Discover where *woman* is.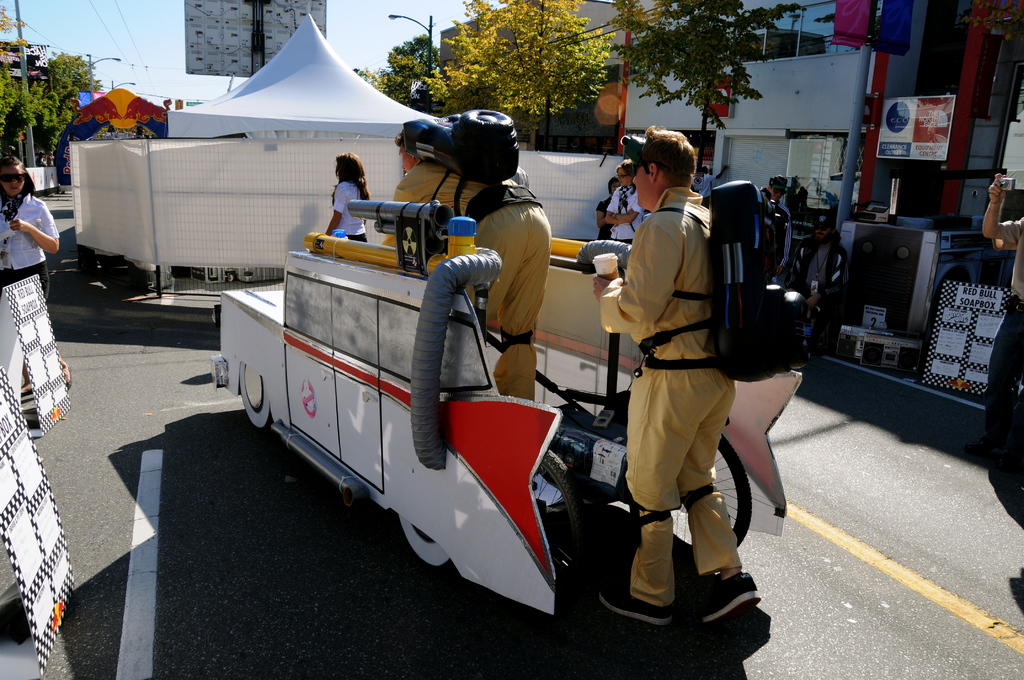
Discovered at l=686, t=165, r=730, b=213.
